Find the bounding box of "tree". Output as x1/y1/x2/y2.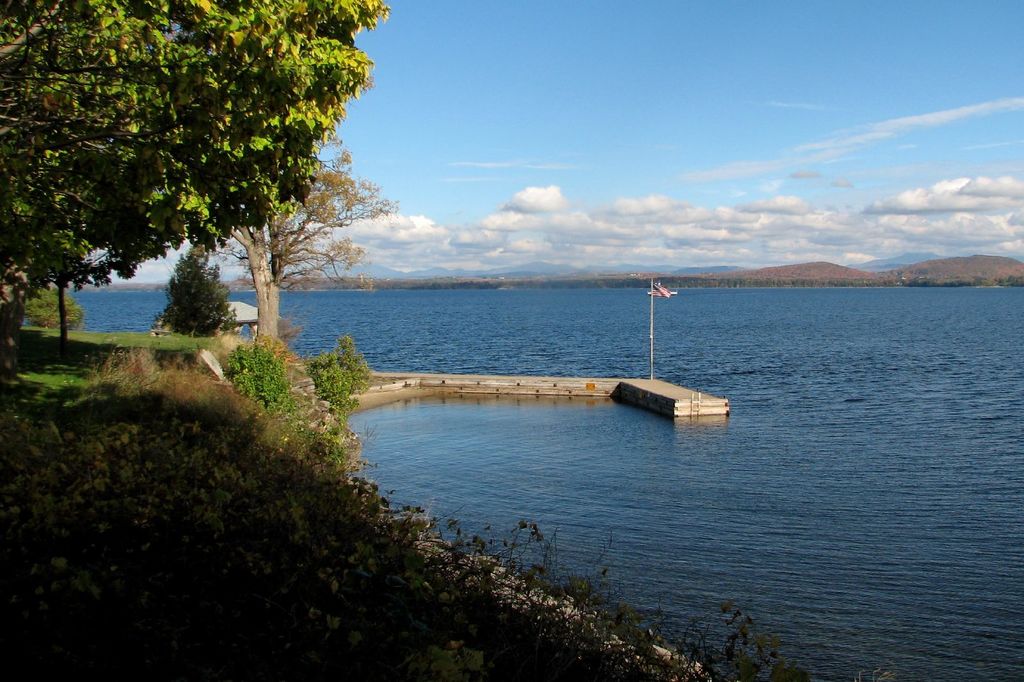
159/250/237/350.
